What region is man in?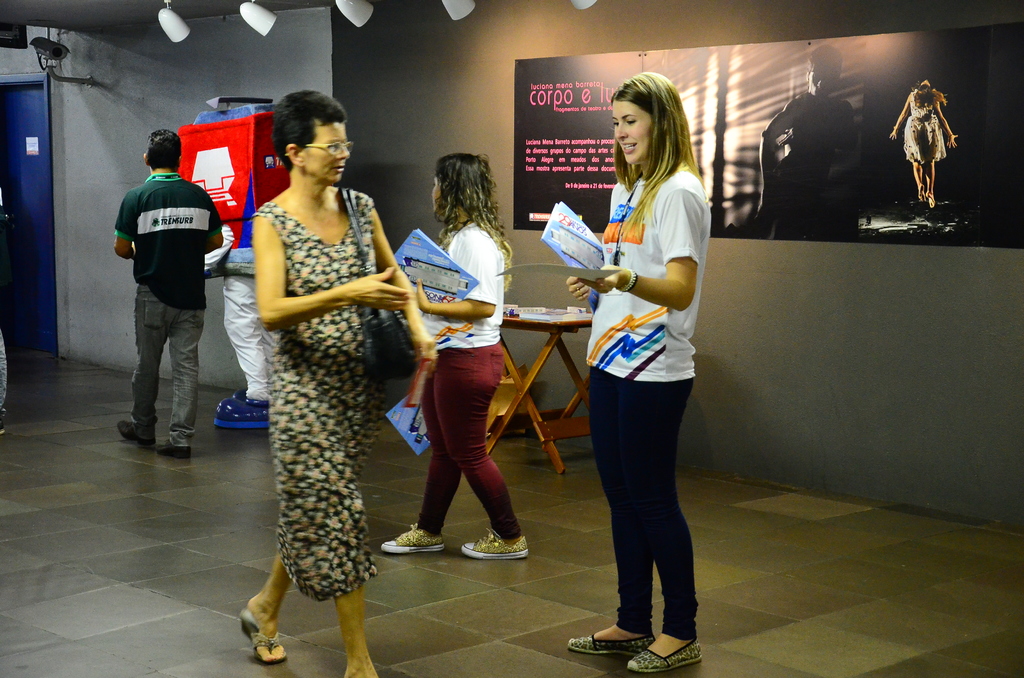
756:46:862:241.
